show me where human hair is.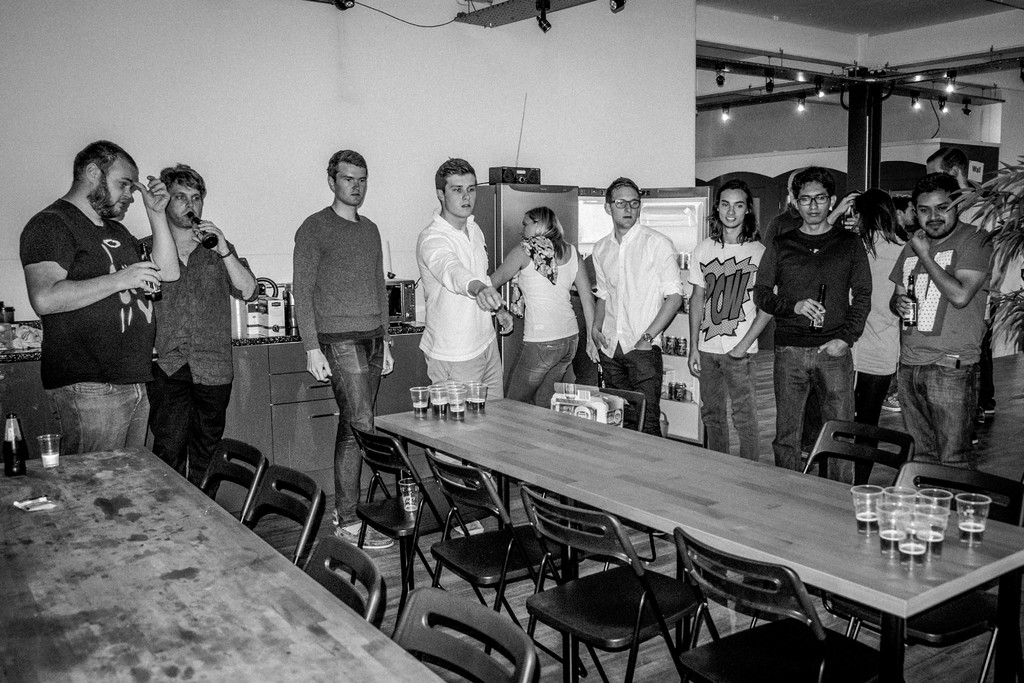
human hair is at {"left": 326, "top": 149, "right": 366, "bottom": 179}.
